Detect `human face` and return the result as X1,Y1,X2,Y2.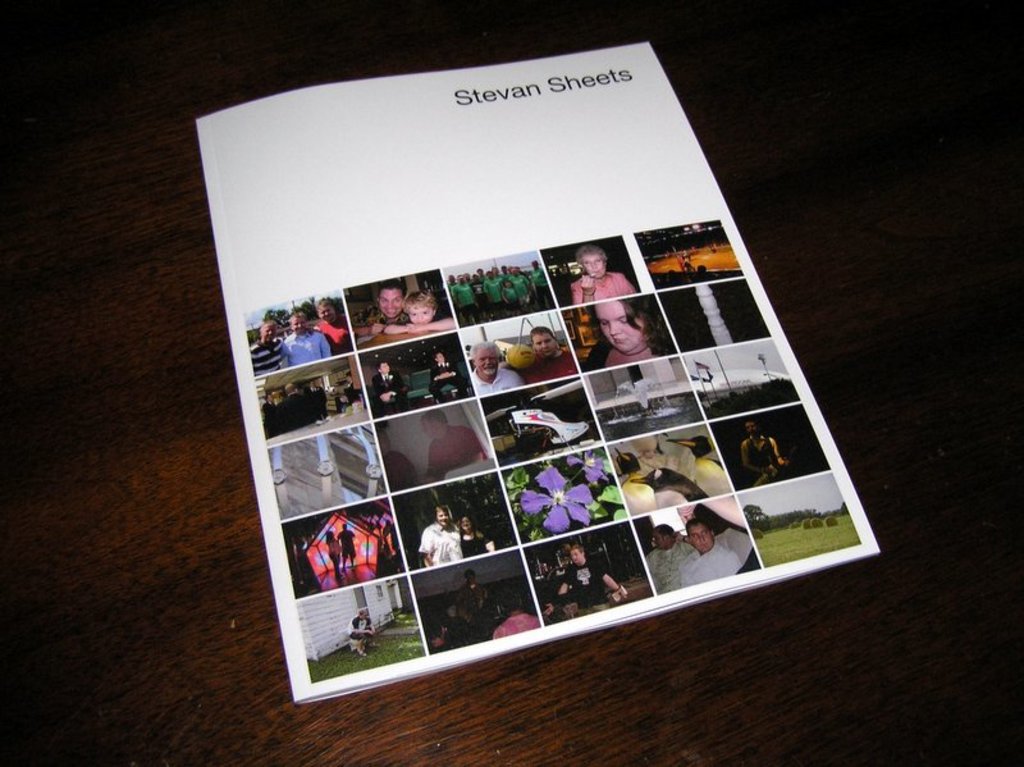
684,521,716,551.
